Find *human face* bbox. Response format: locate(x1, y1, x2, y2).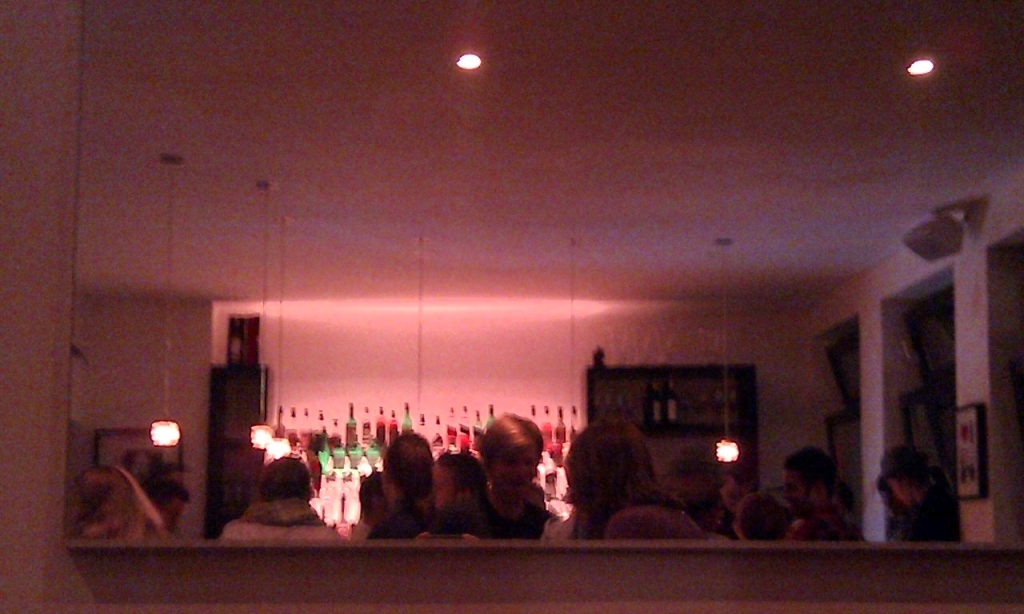
locate(492, 446, 540, 493).
